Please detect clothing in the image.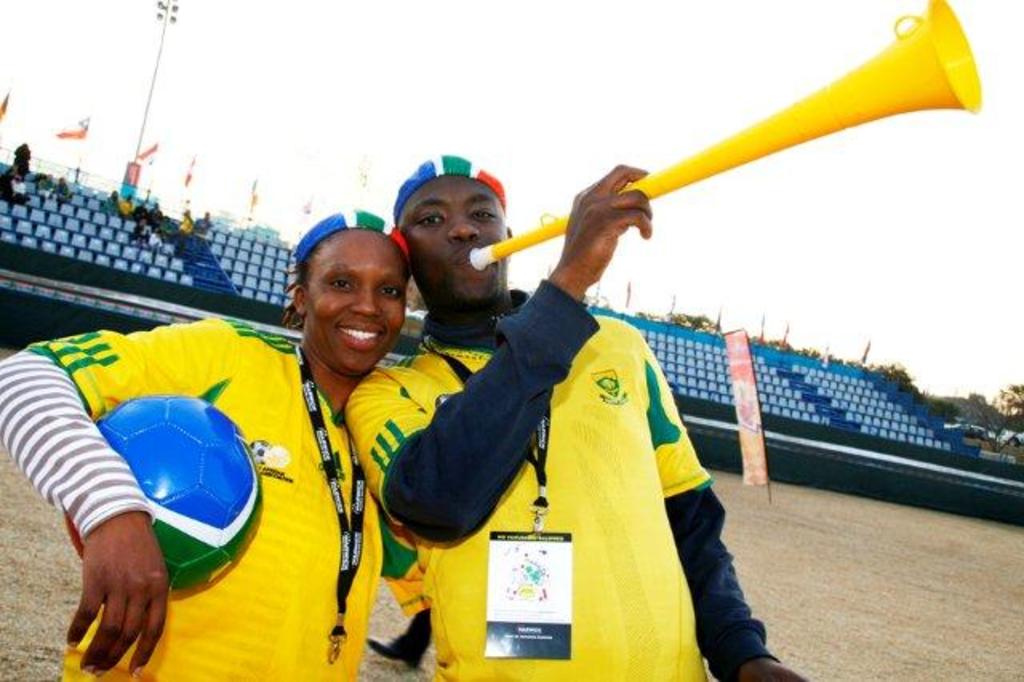
l=120, t=200, r=131, b=215.
